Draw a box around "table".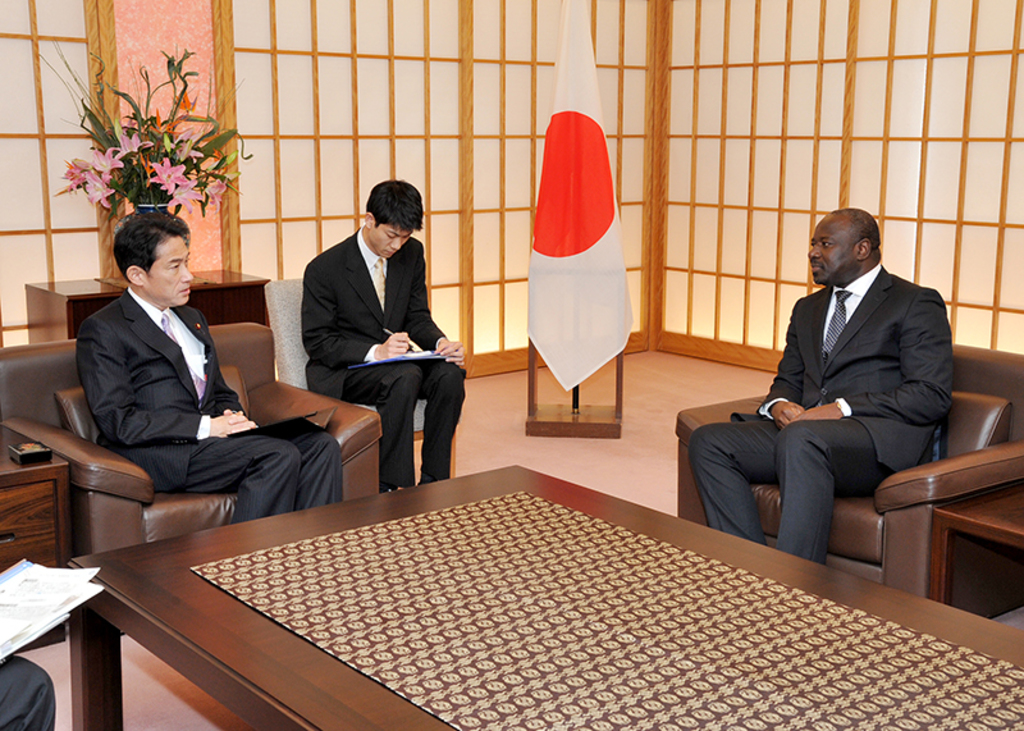
22,256,276,346.
